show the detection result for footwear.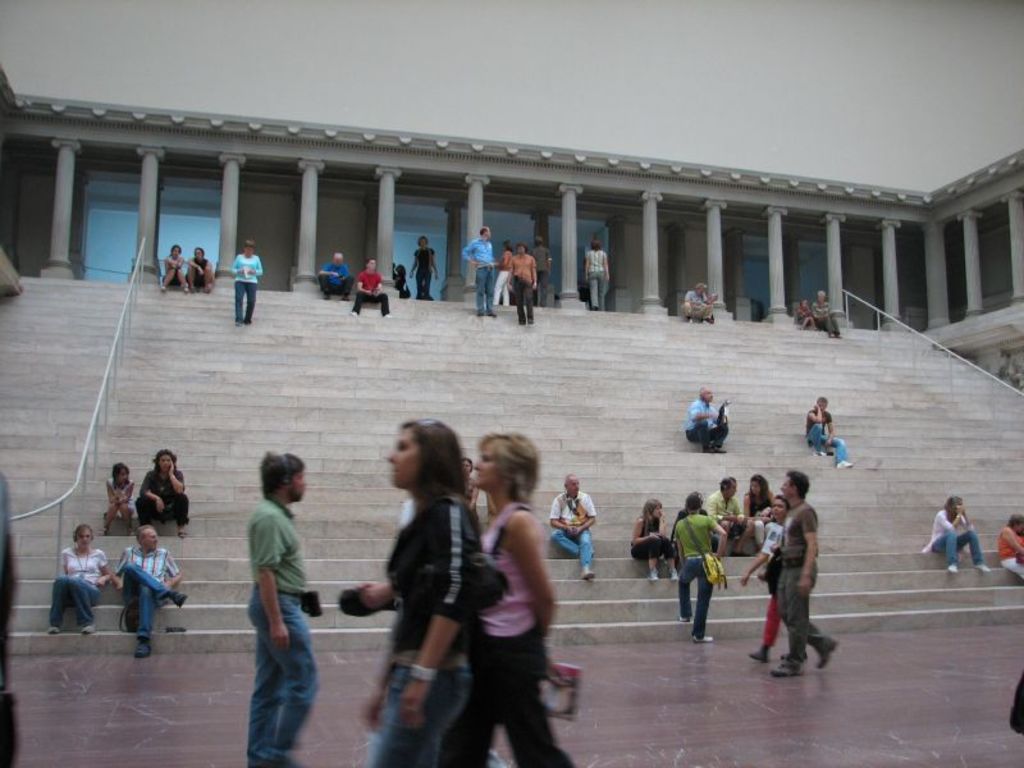
[946, 562, 960, 581].
